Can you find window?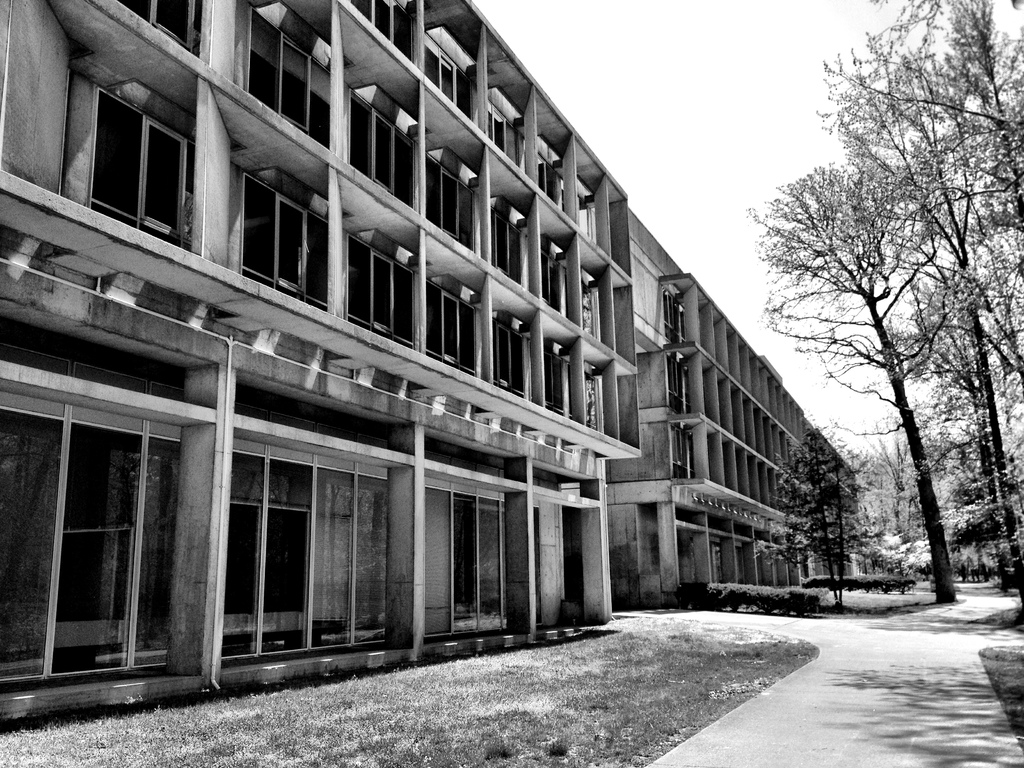
Yes, bounding box: pyautogui.locateOnScreen(248, 43, 338, 132).
